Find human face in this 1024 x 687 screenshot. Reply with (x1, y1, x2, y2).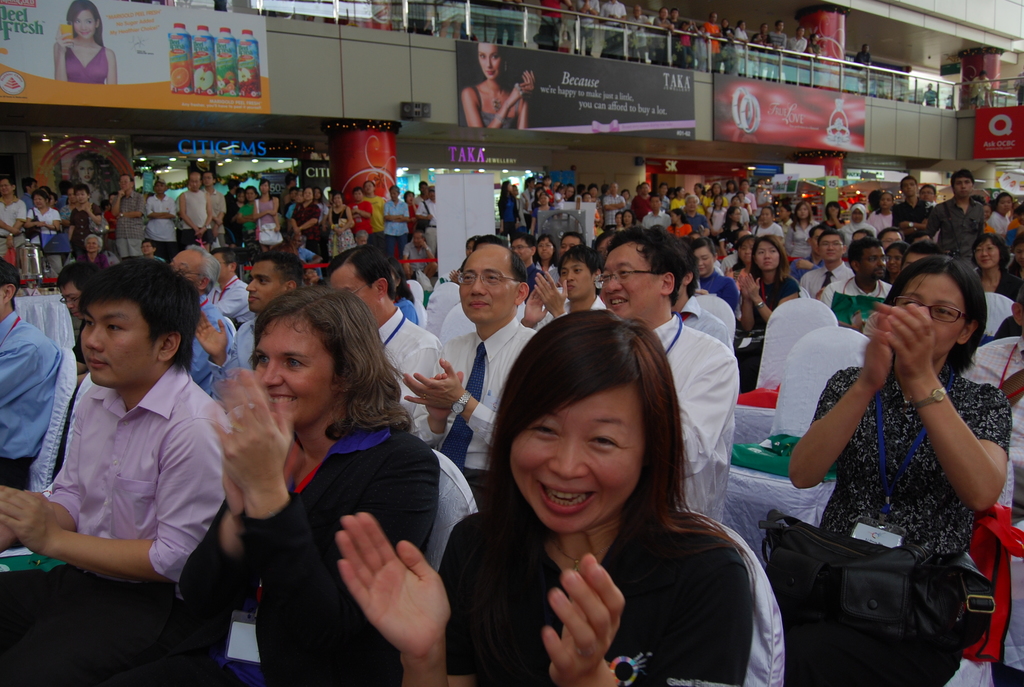
(755, 240, 779, 269).
